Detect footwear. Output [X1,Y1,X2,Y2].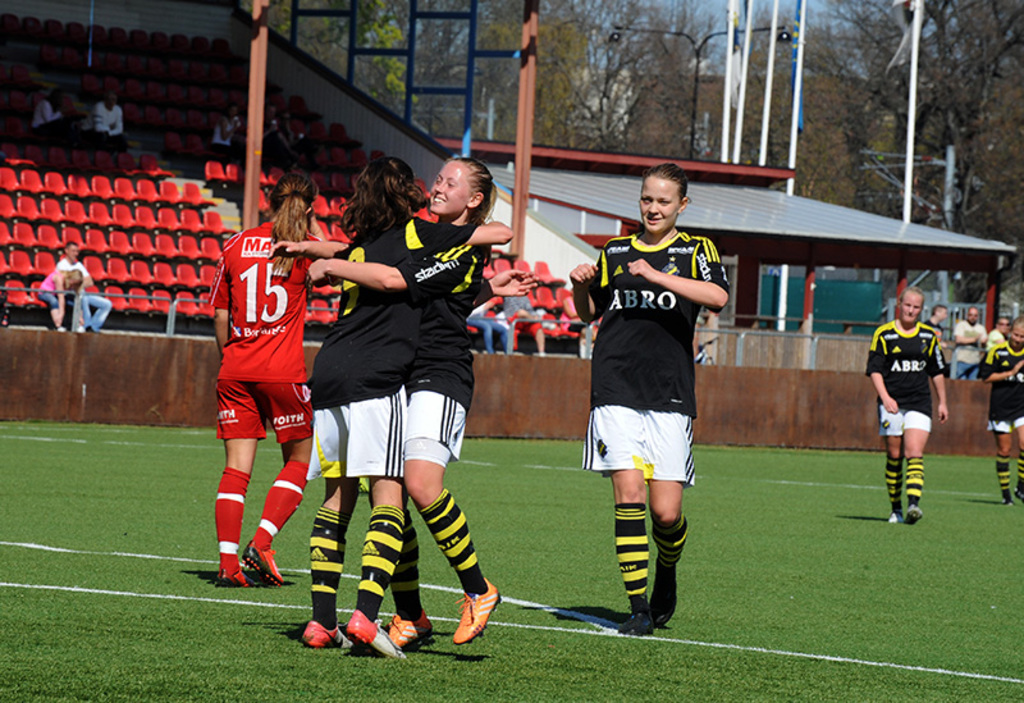
[1005,498,1010,505].
